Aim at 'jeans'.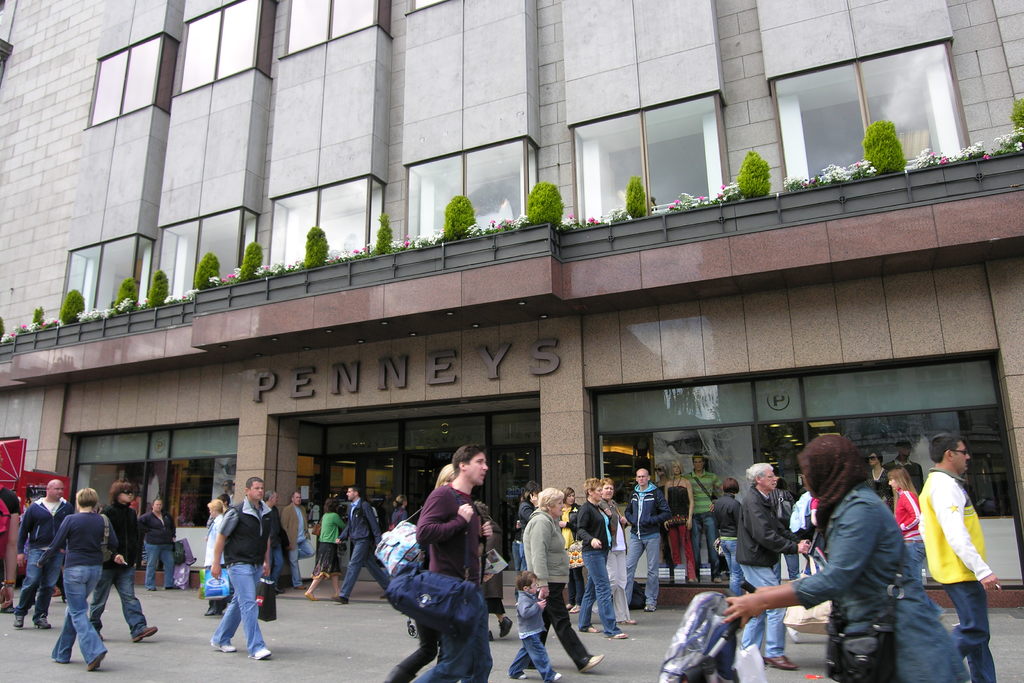
Aimed at [x1=950, y1=582, x2=1000, y2=682].
